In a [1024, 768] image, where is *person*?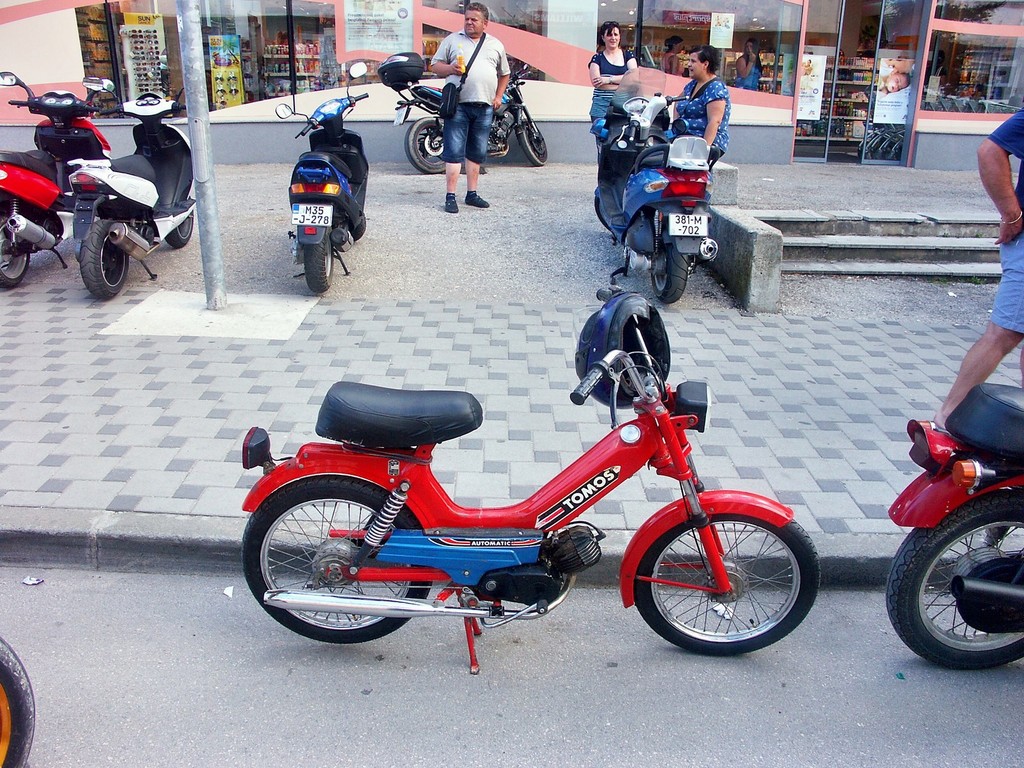
bbox=(932, 103, 1023, 433).
